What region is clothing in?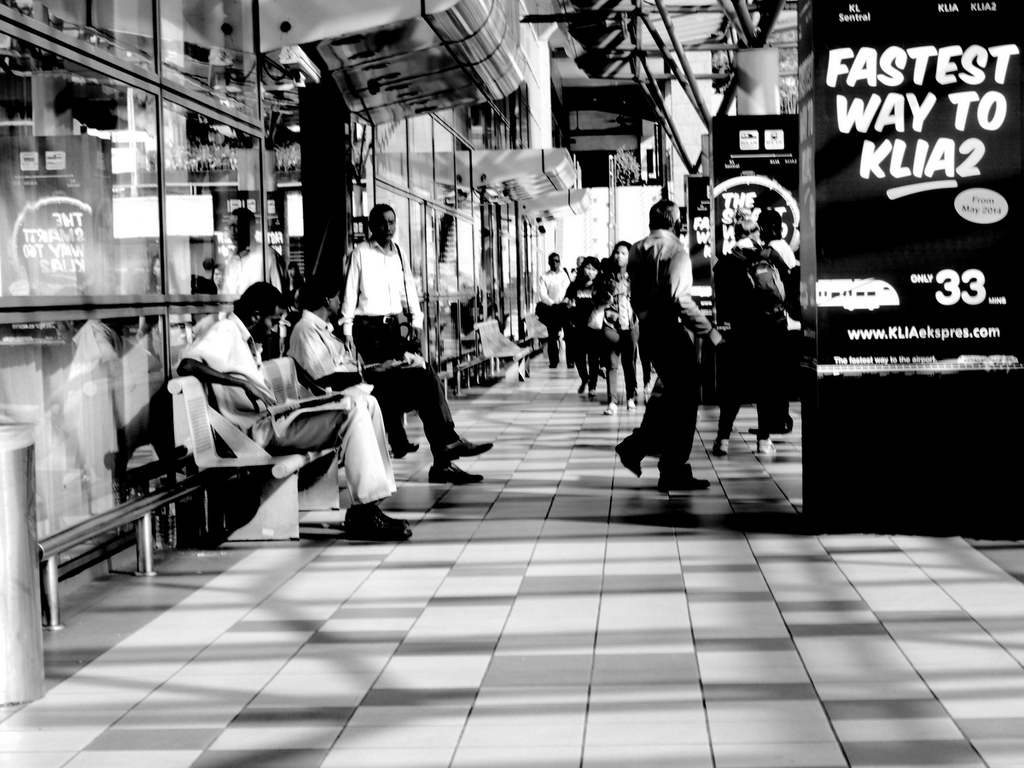
333, 237, 424, 441.
